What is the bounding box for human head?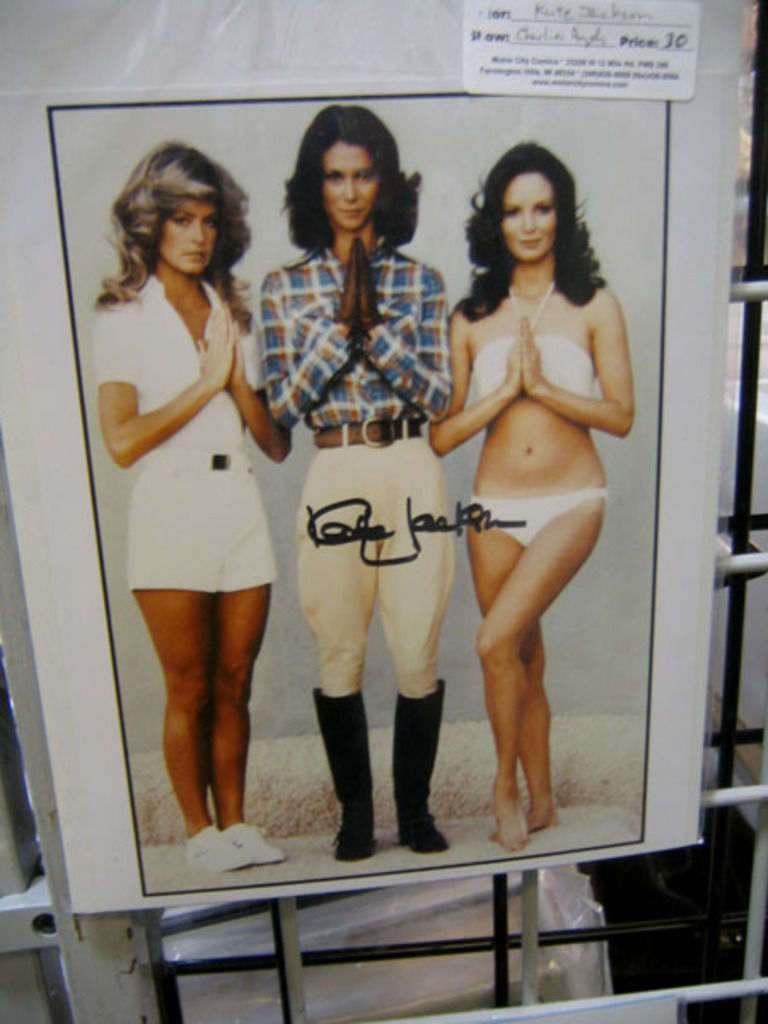
rect(300, 109, 403, 232).
